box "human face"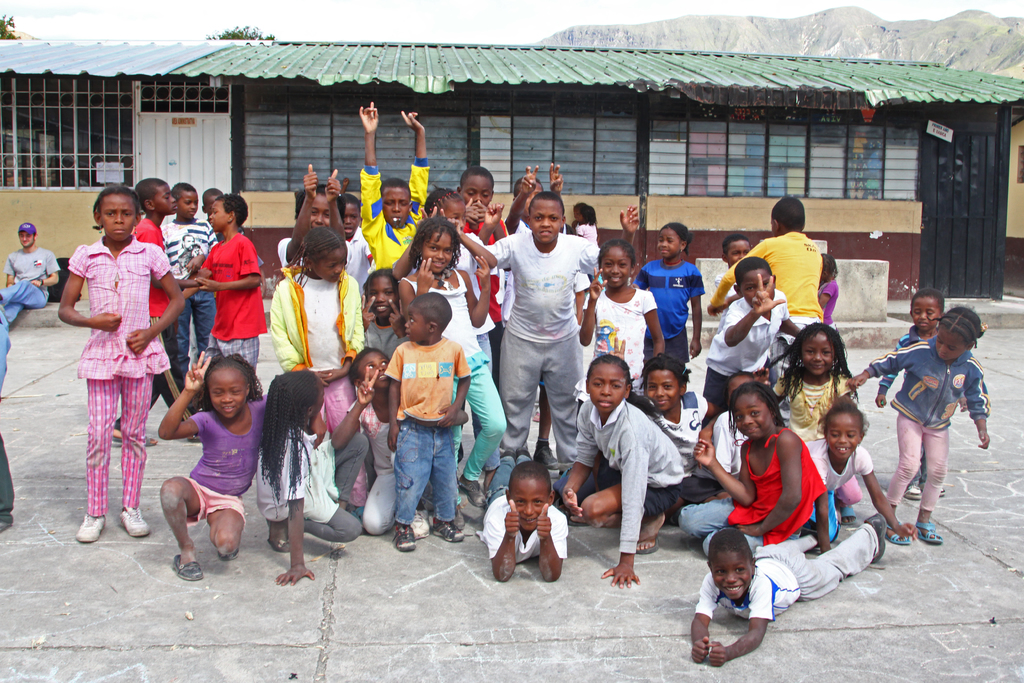
x1=403 y1=304 x2=432 y2=342
